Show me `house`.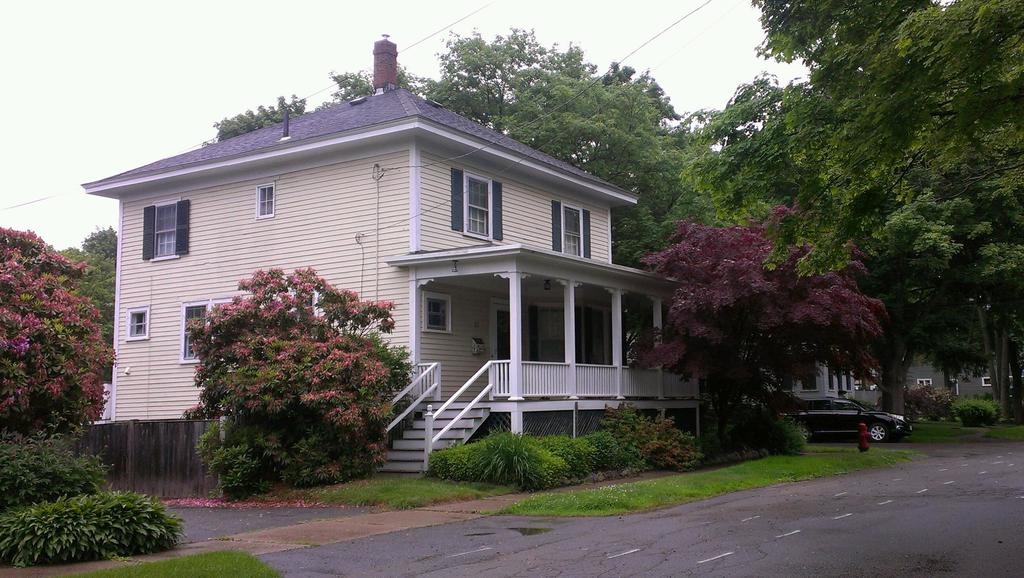
`house` is here: left=898, top=349, right=1016, bottom=397.
